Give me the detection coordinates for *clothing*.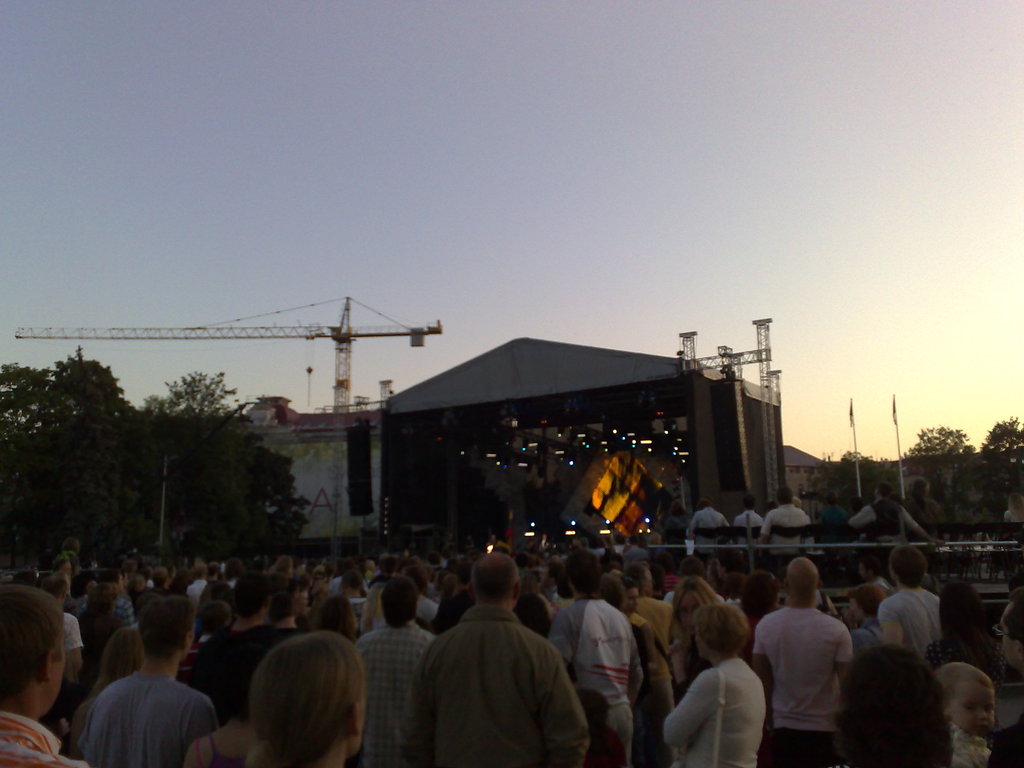
select_region(949, 726, 990, 765).
